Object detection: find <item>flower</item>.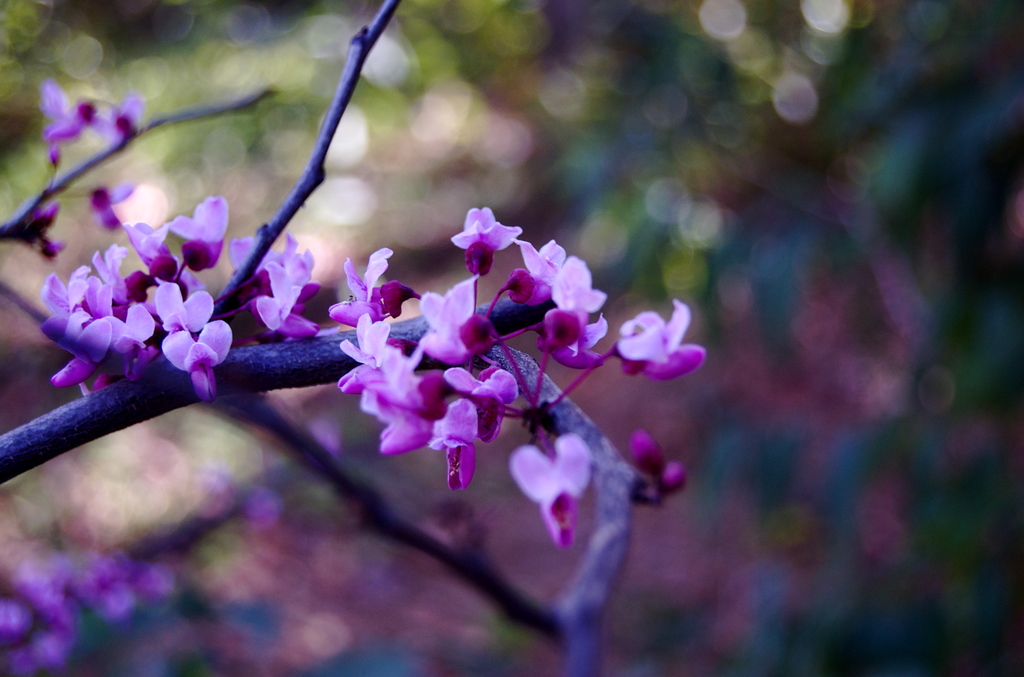
(90,90,147,137).
